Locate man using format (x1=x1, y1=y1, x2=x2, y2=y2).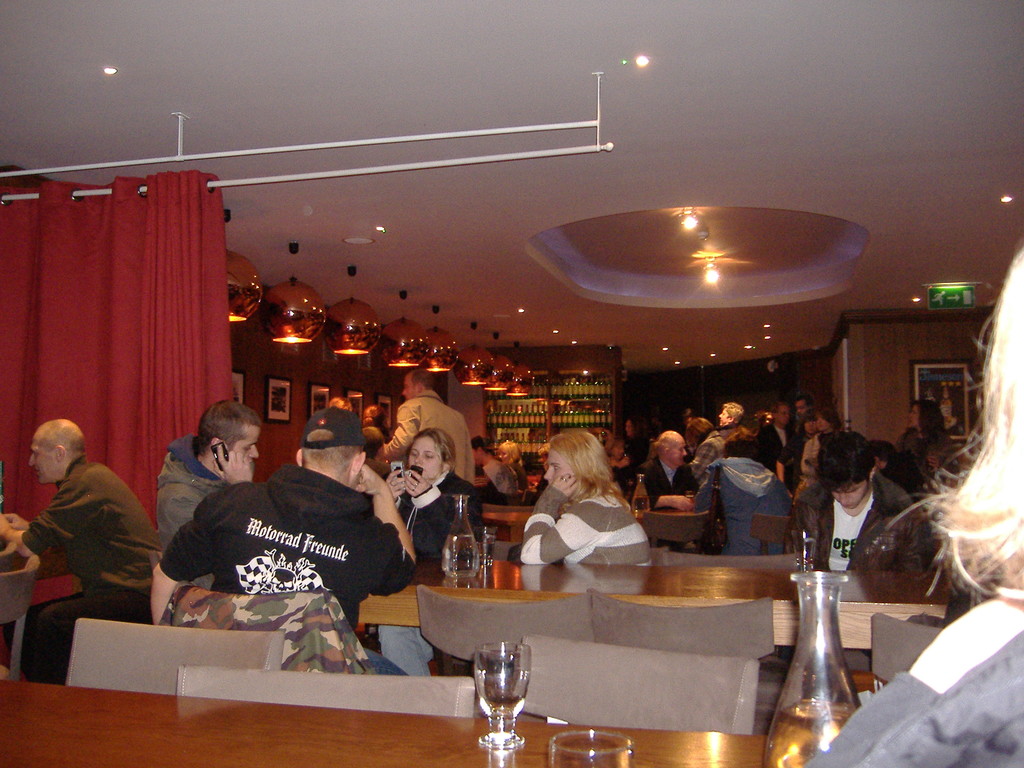
(x1=482, y1=434, x2=518, y2=494).
